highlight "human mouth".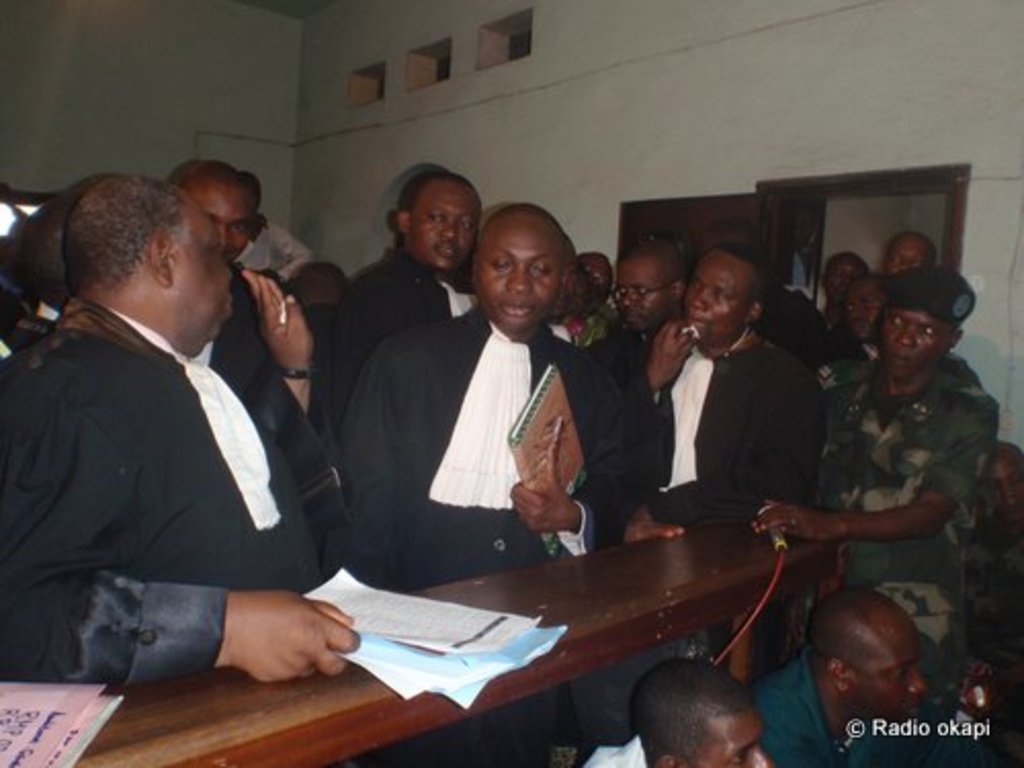
Highlighted region: [903, 698, 928, 717].
